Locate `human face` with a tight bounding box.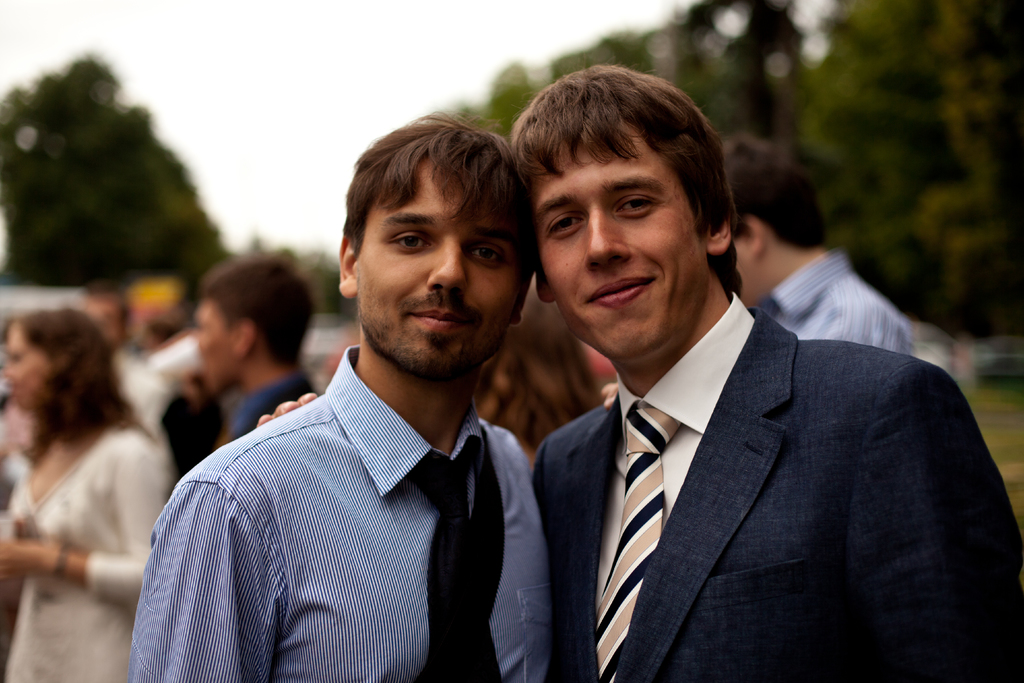
x1=535, y1=123, x2=707, y2=362.
